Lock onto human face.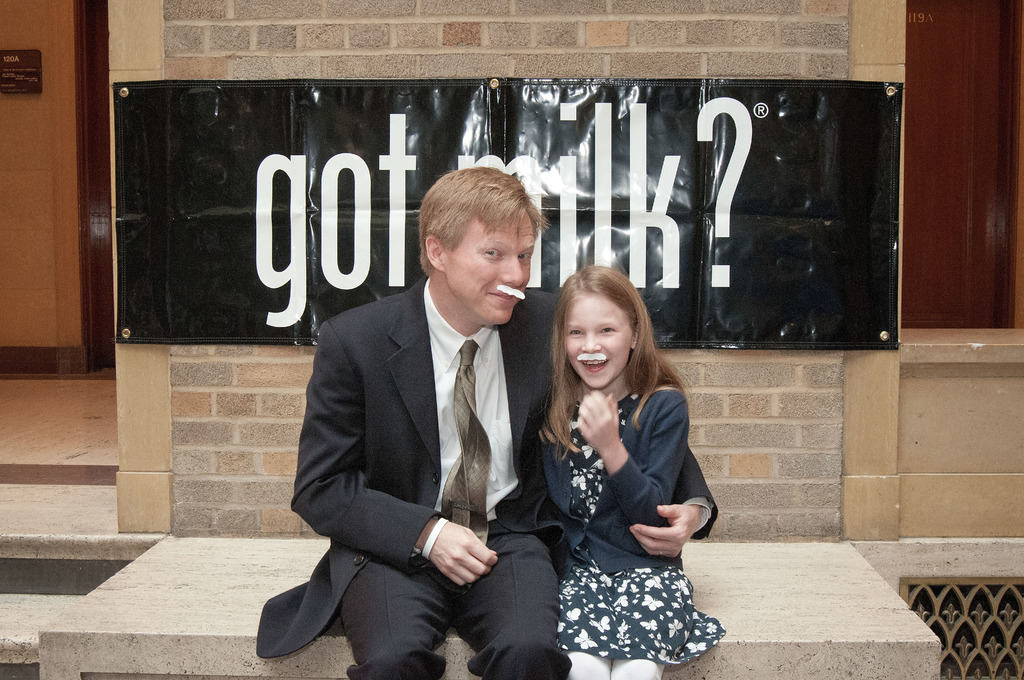
Locked: crop(565, 291, 635, 391).
